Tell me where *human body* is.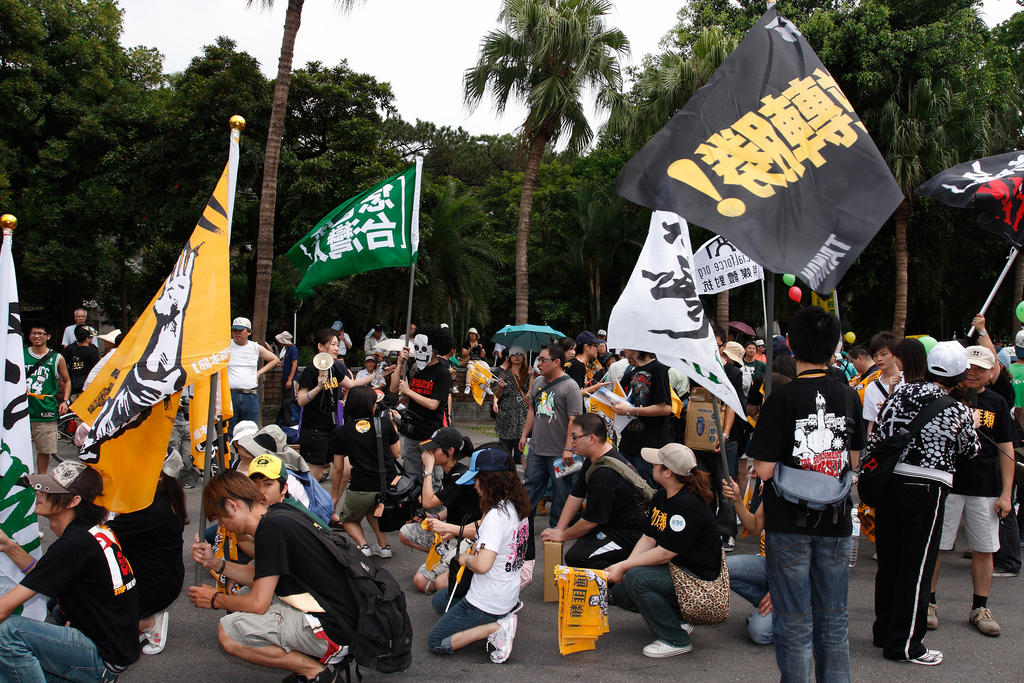
*human body* is at [x1=715, y1=356, x2=740, y2=545].
